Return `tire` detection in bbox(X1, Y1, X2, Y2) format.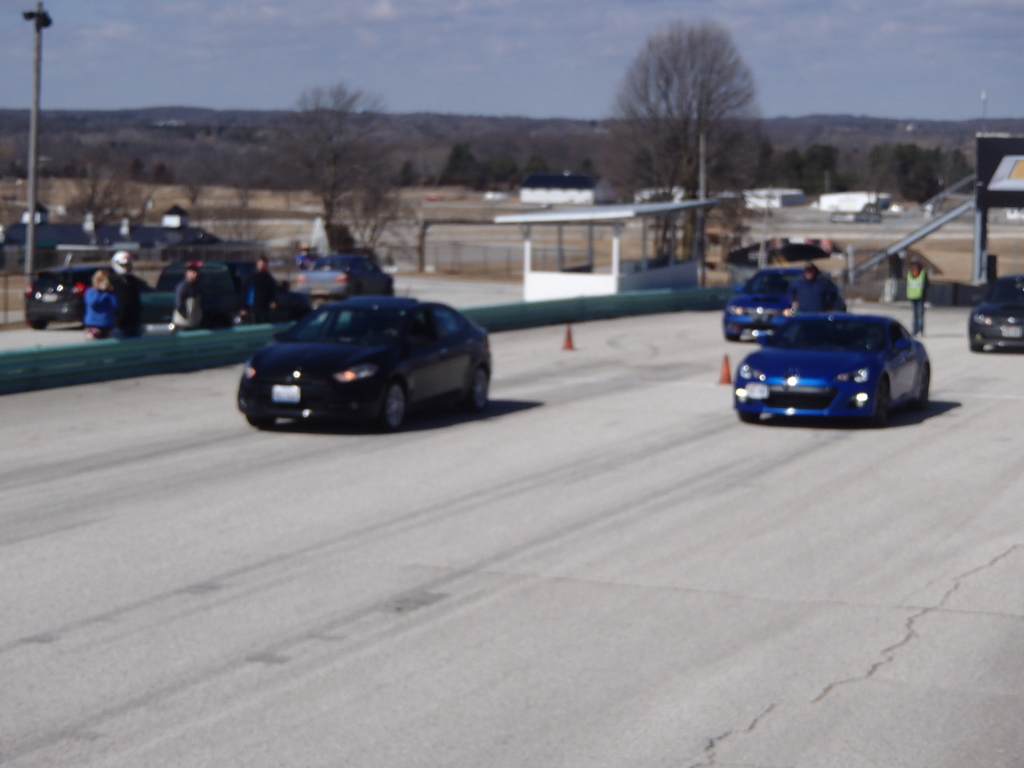
bbox(248, 414, 275, 430).
